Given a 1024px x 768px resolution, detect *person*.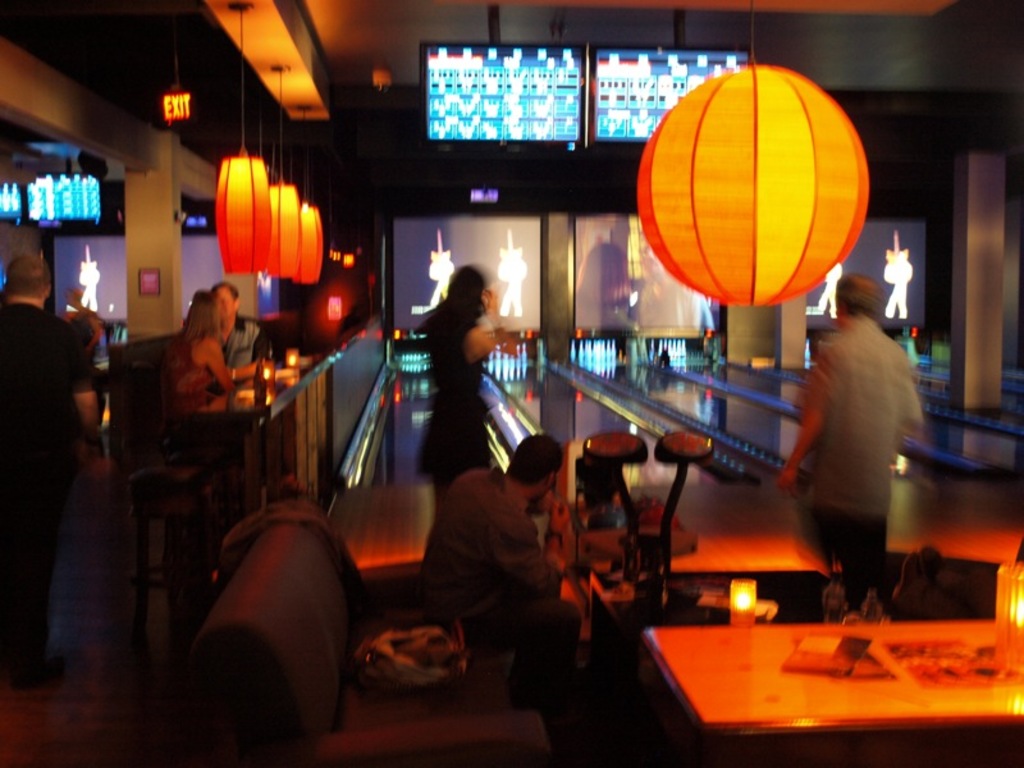
bbox=[774, 248, 925, 626].
